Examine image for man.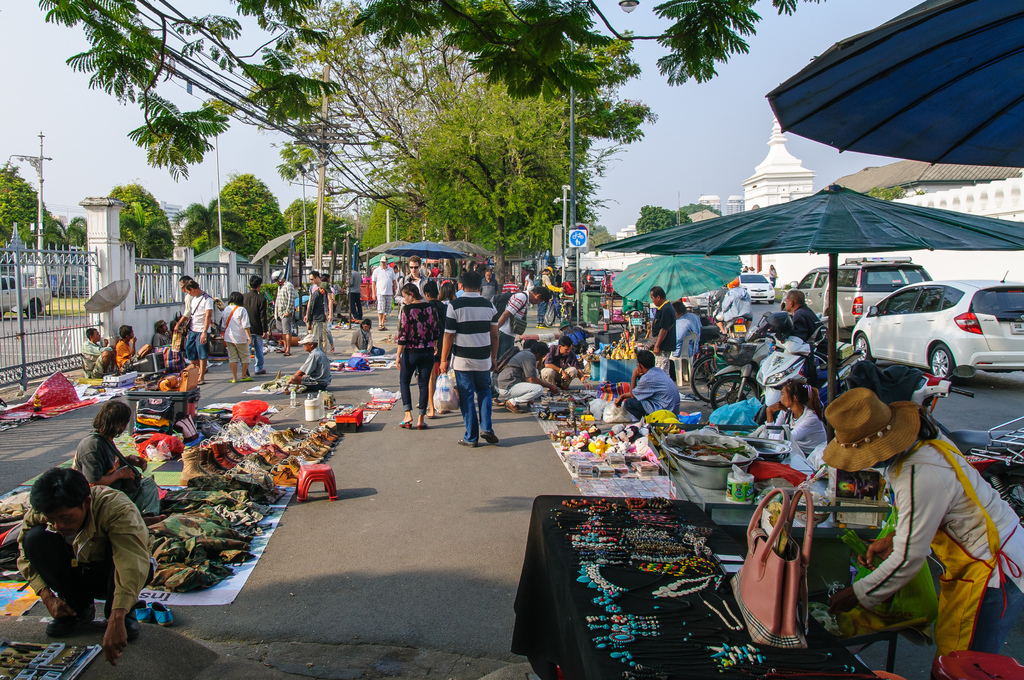
Examination result: BBox(653, 287, 676, 357).
